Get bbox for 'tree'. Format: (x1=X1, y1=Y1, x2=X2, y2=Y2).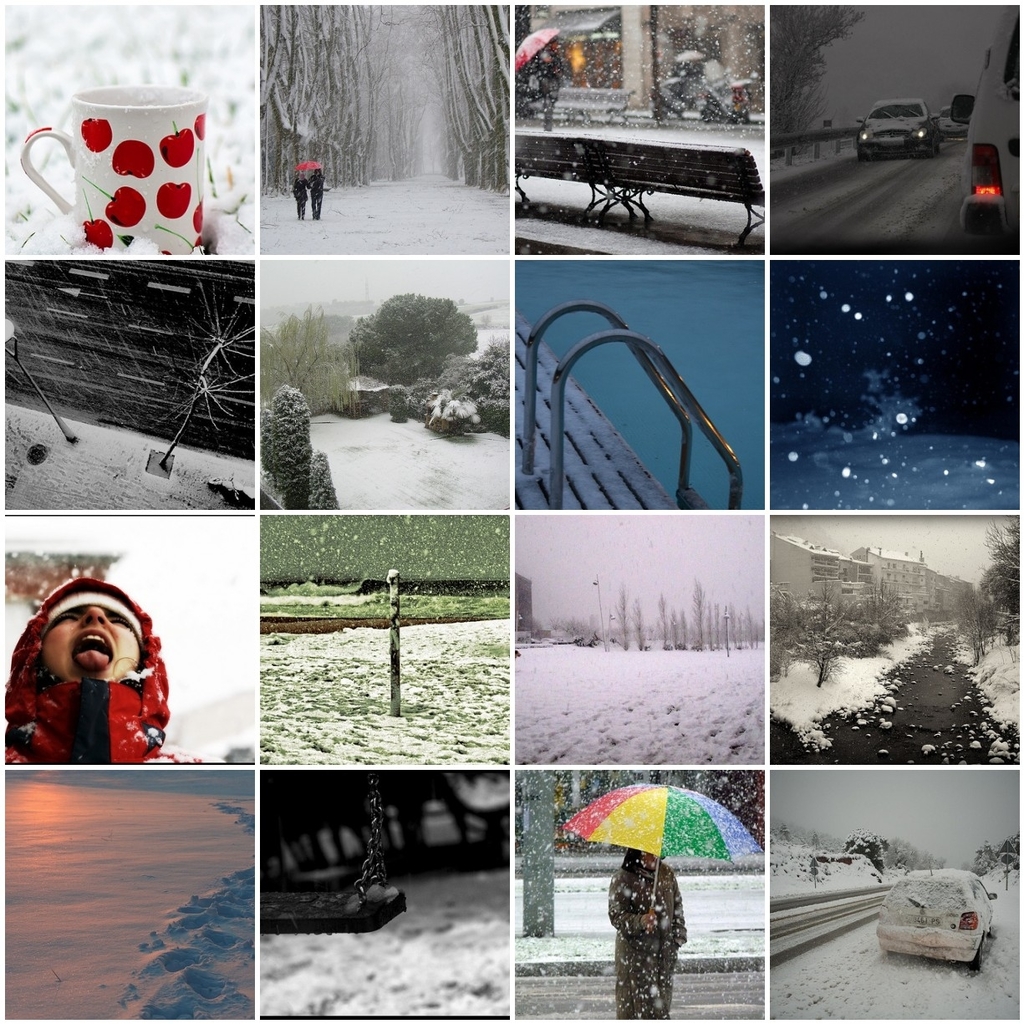
(x1=649, y1=588, x2=670, y2=652).
